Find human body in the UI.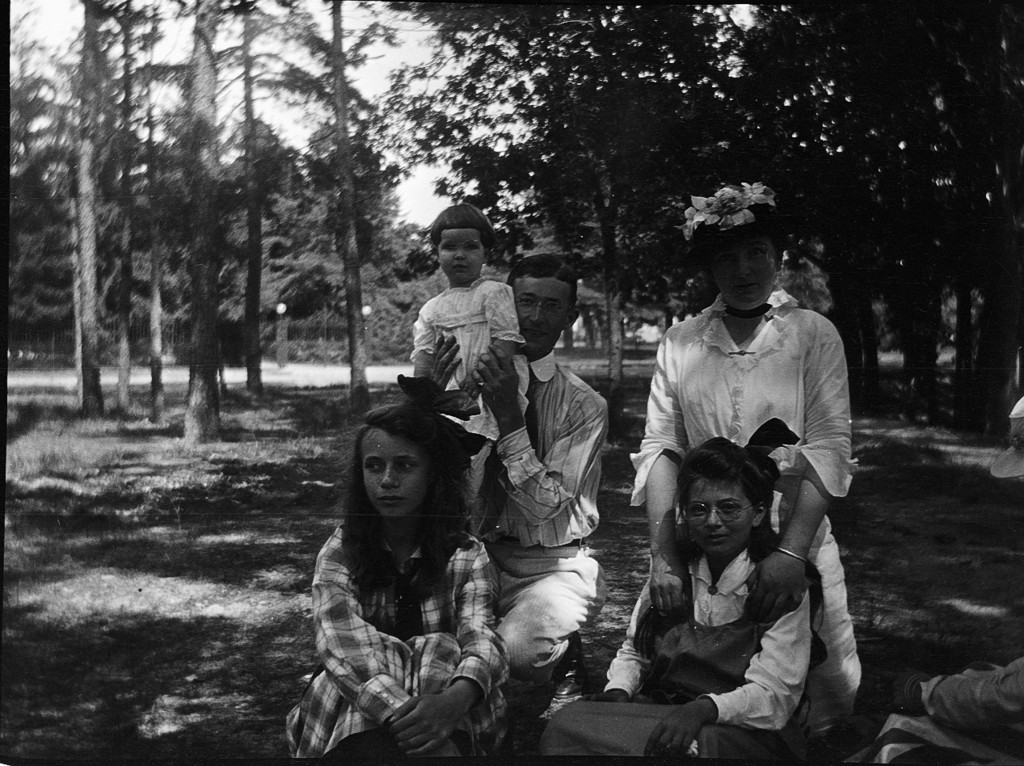
UI element at l=868, t=657, r=1023, b=765.
